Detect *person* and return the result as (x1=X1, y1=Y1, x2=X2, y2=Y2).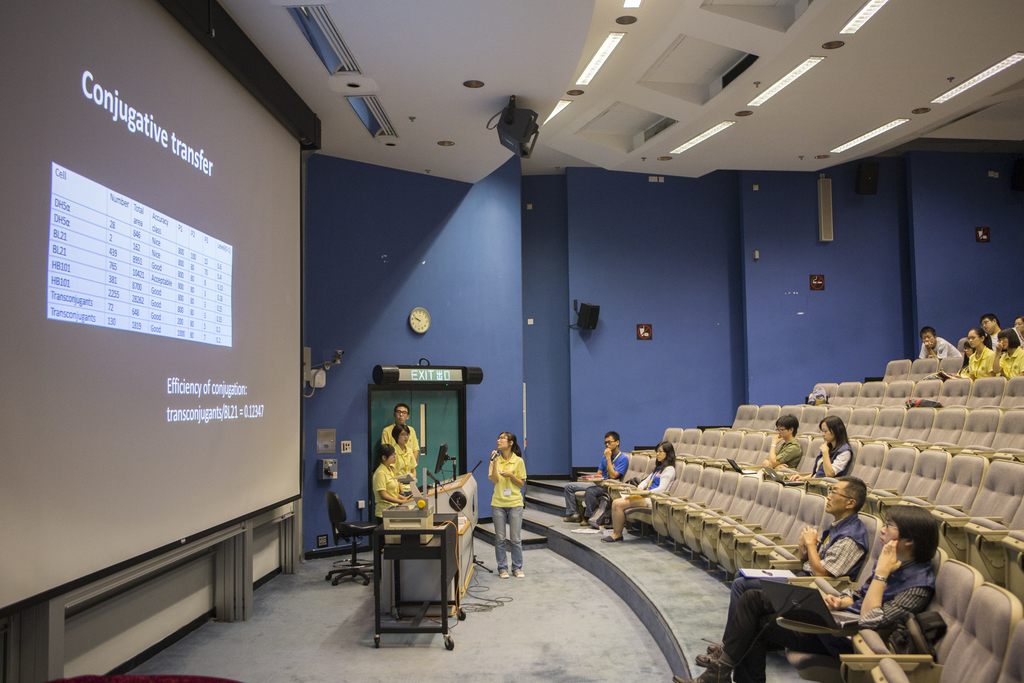
(x1=564, y1=434, x2=630, y2=523).
